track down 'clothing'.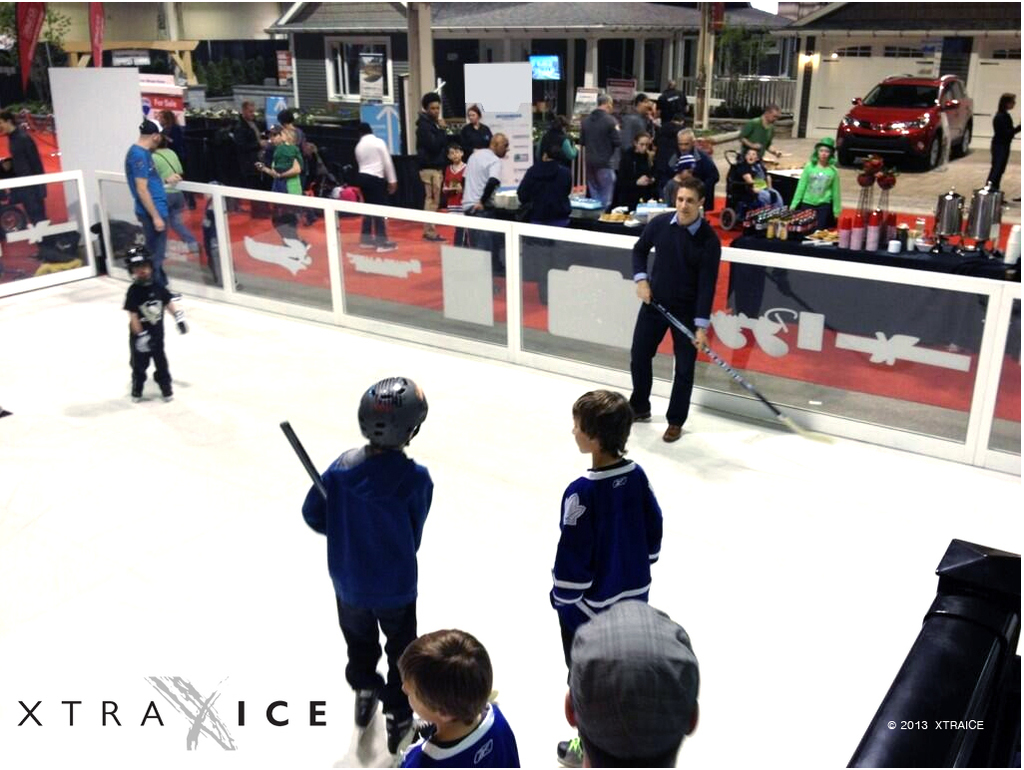
Tracked to (left=303, top=414, right=444, bottom=693).
